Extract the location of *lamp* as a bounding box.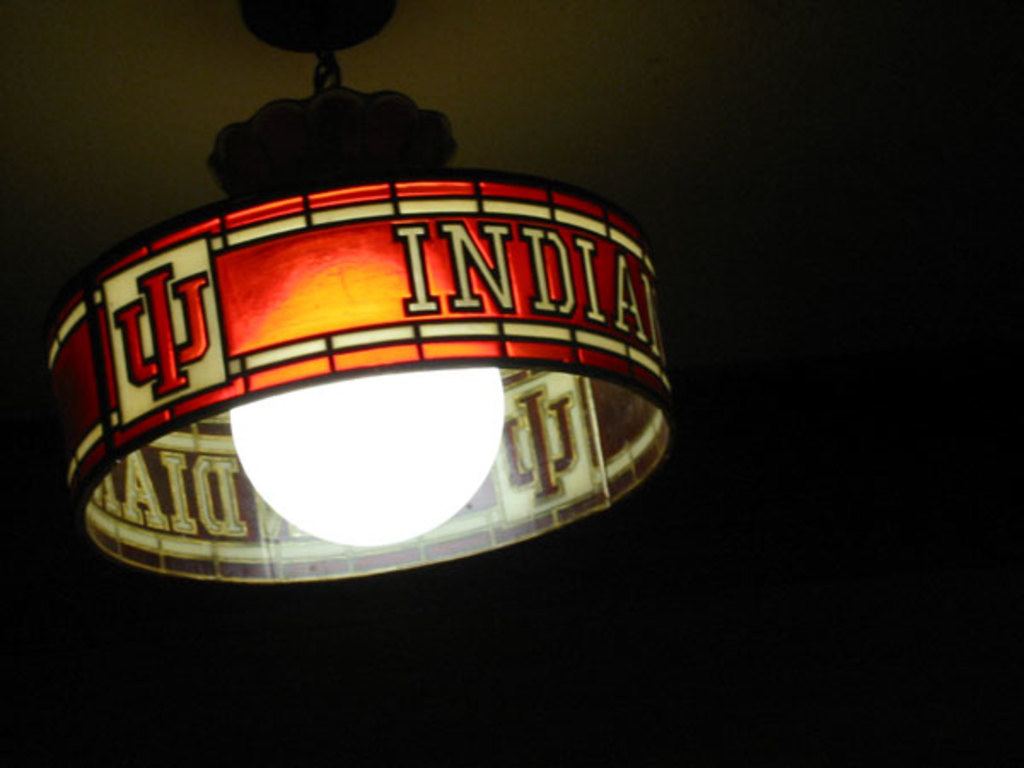
<region>102, 56, 660, 655</region>.
